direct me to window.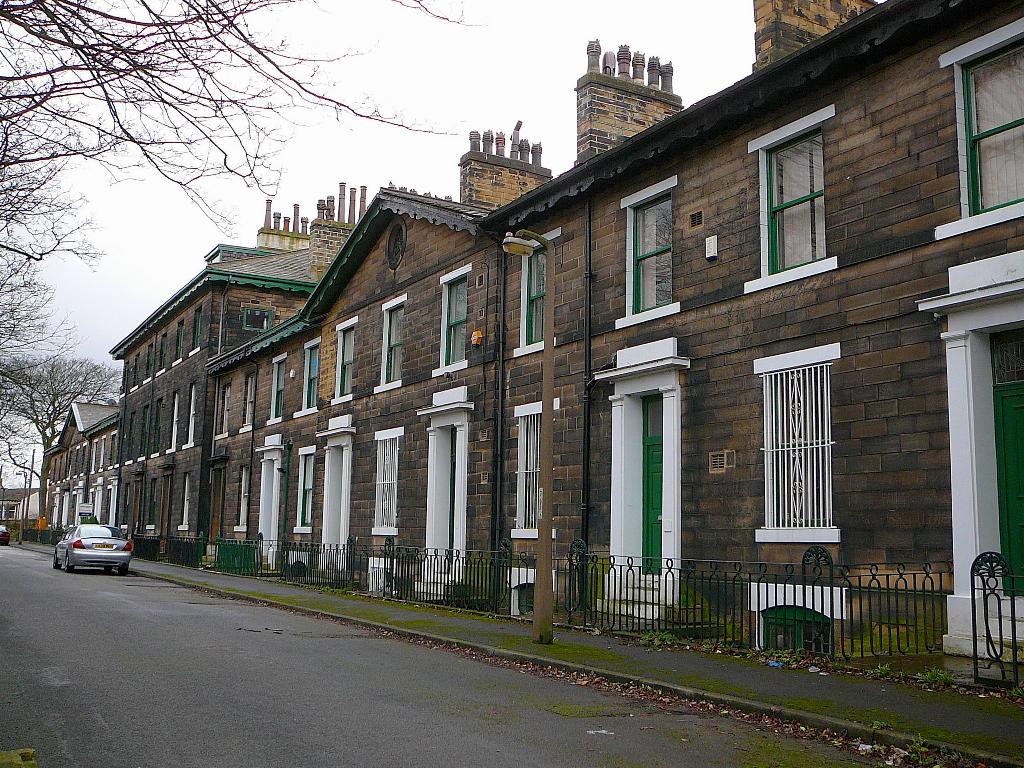
Direction: {"x1": 107, "y1": 433, "x2": 120, "y2": 471}.
